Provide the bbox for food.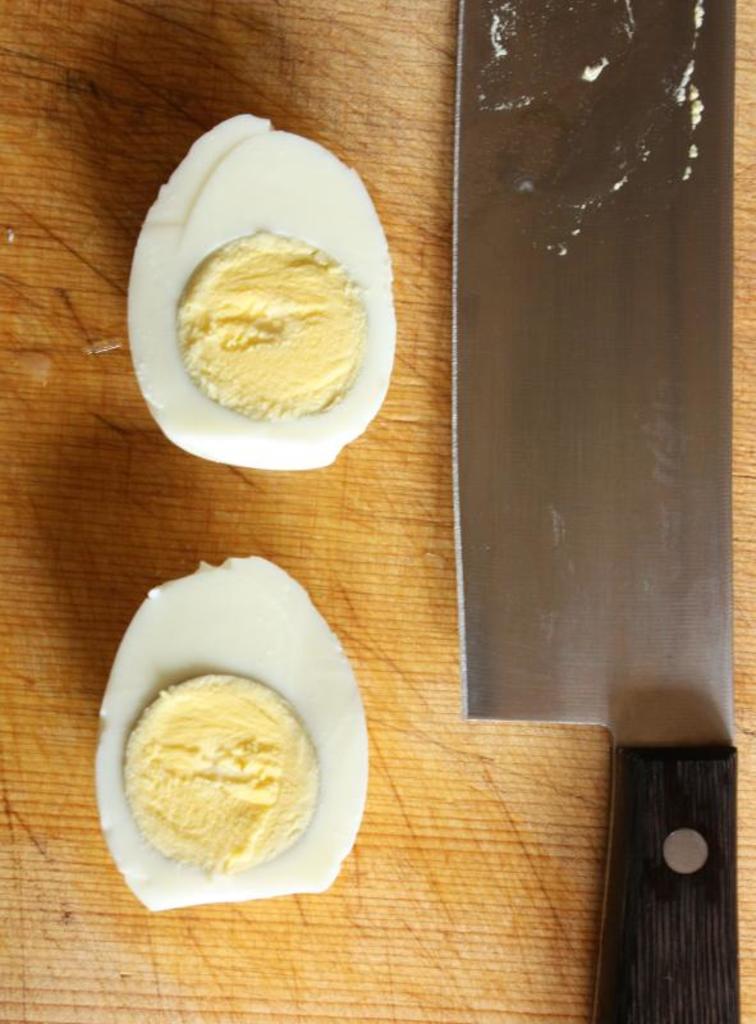
l=128, t=122, r=399, b=481.
